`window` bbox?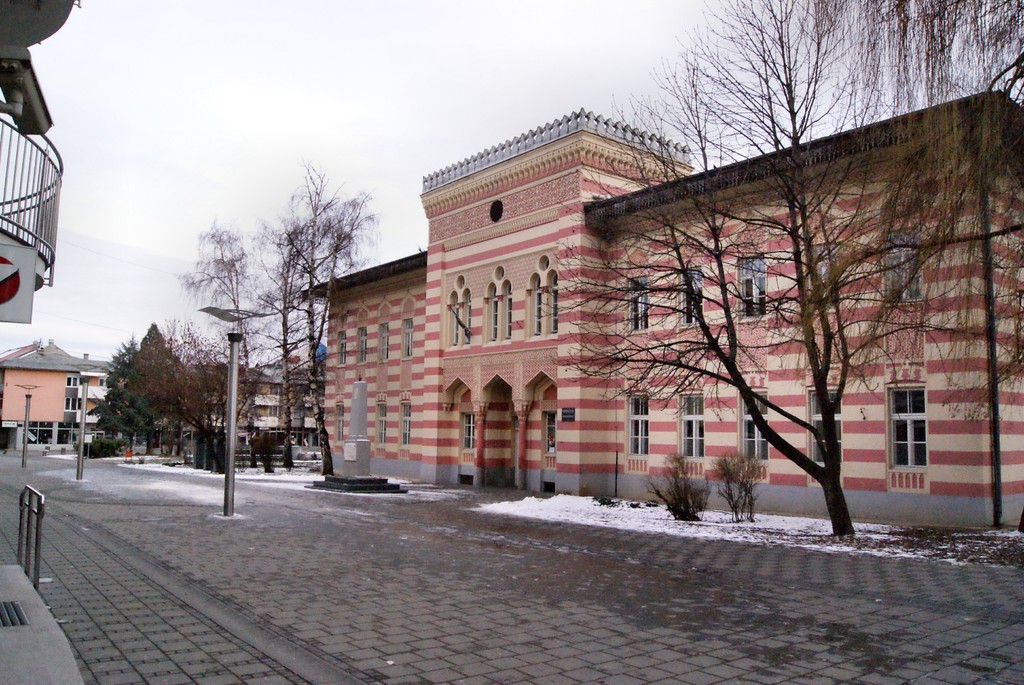
{"x1": 741, "y1": 393, "x2": 767, "y2": 460}
